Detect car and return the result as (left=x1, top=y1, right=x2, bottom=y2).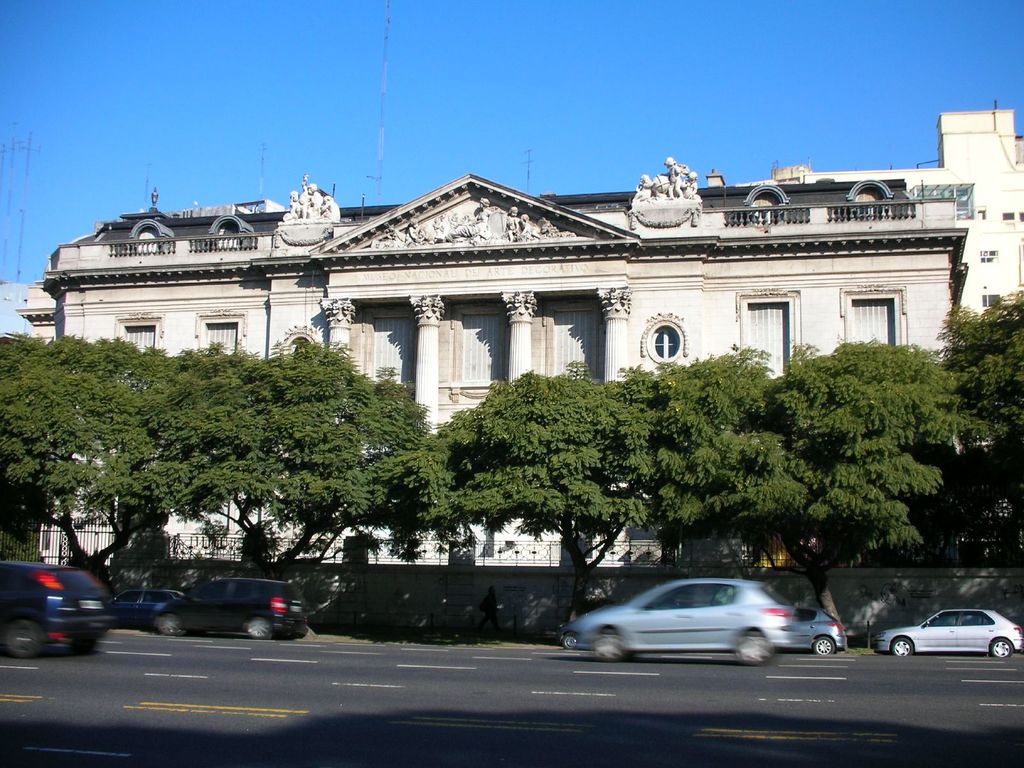
(left=110, top=584, right=192, bottom=637).
